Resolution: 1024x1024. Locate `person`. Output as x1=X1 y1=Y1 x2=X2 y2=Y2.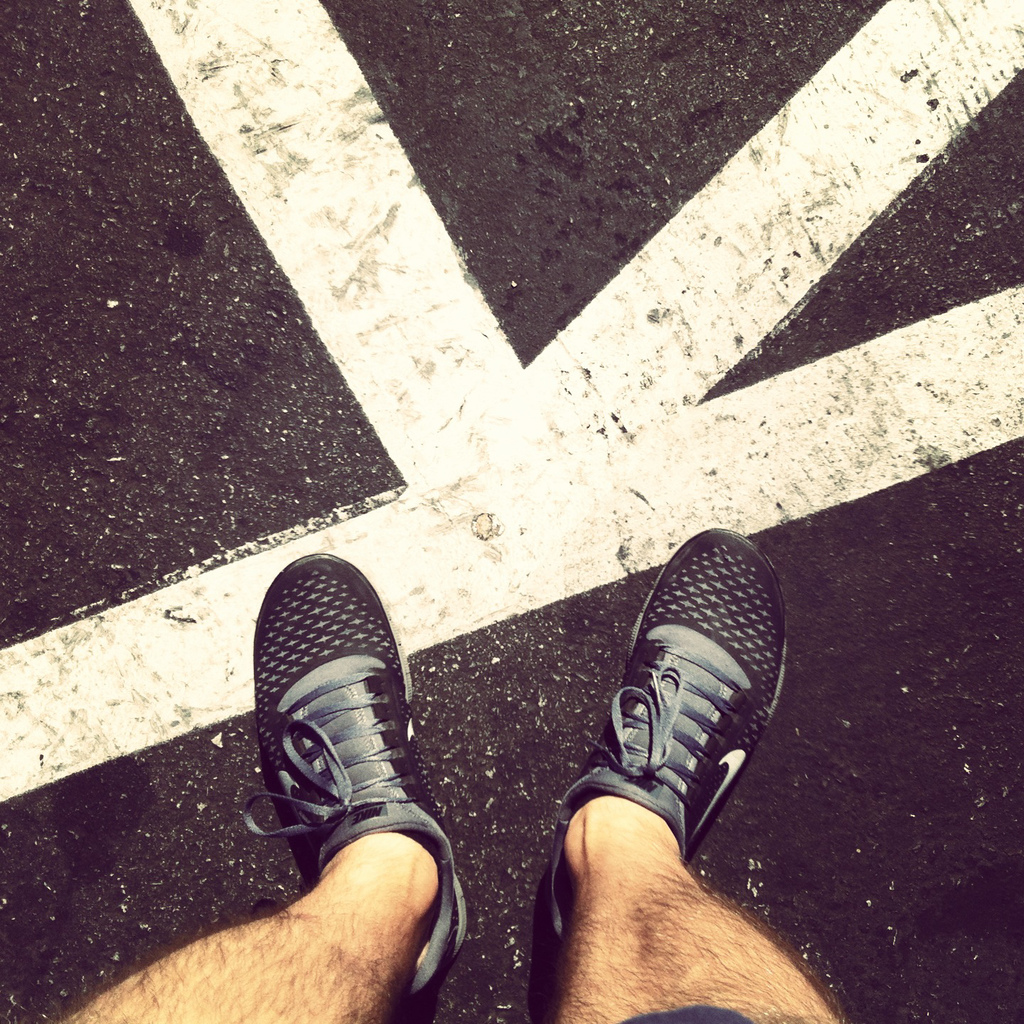
x1=50 y1=523 x2=848 y2=1023.
